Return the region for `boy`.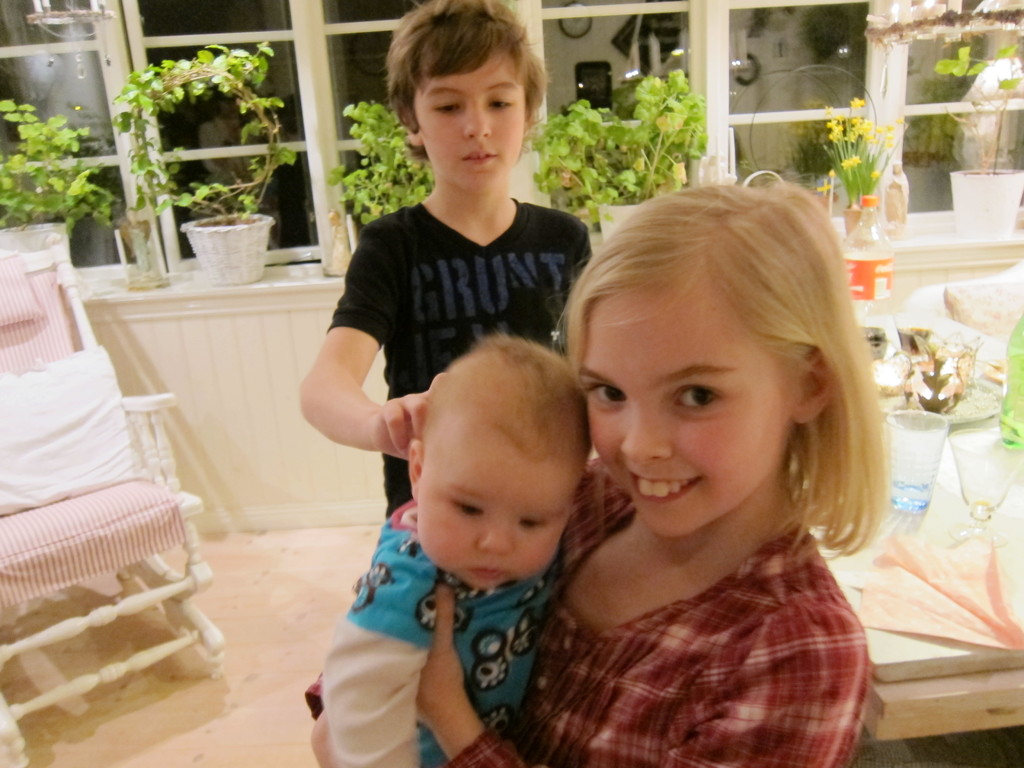
pyautogui.locateOnScreen(317, 337, 593, 767).
